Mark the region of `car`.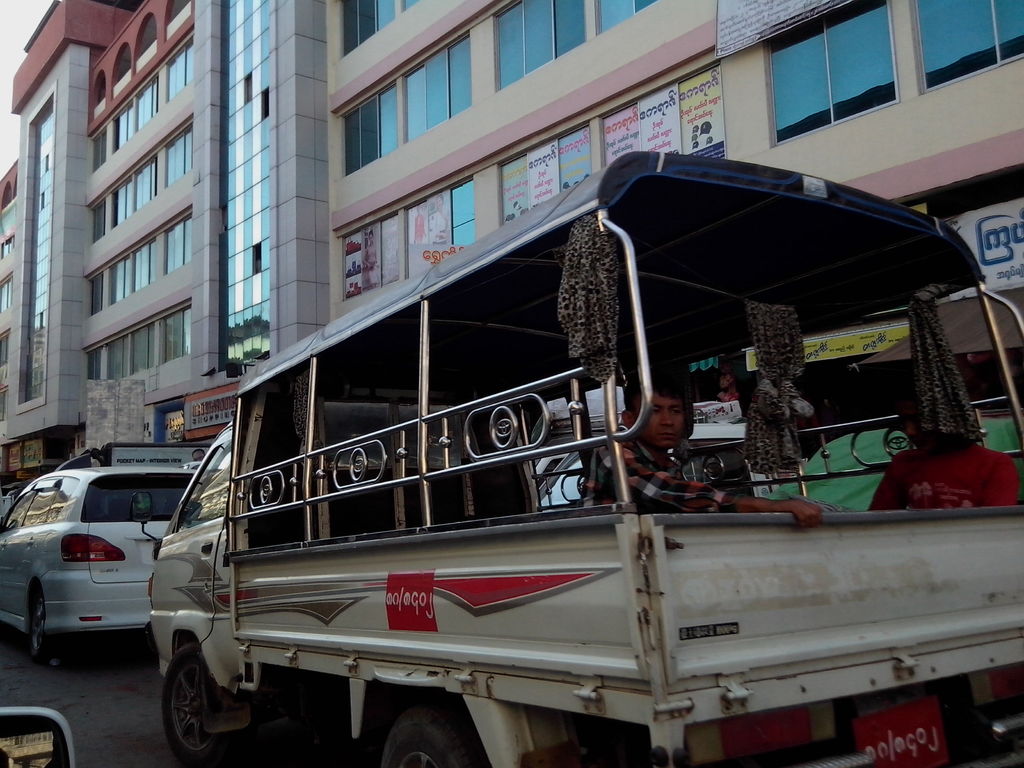
Region: bbox=(0, 705, 74, 767).
